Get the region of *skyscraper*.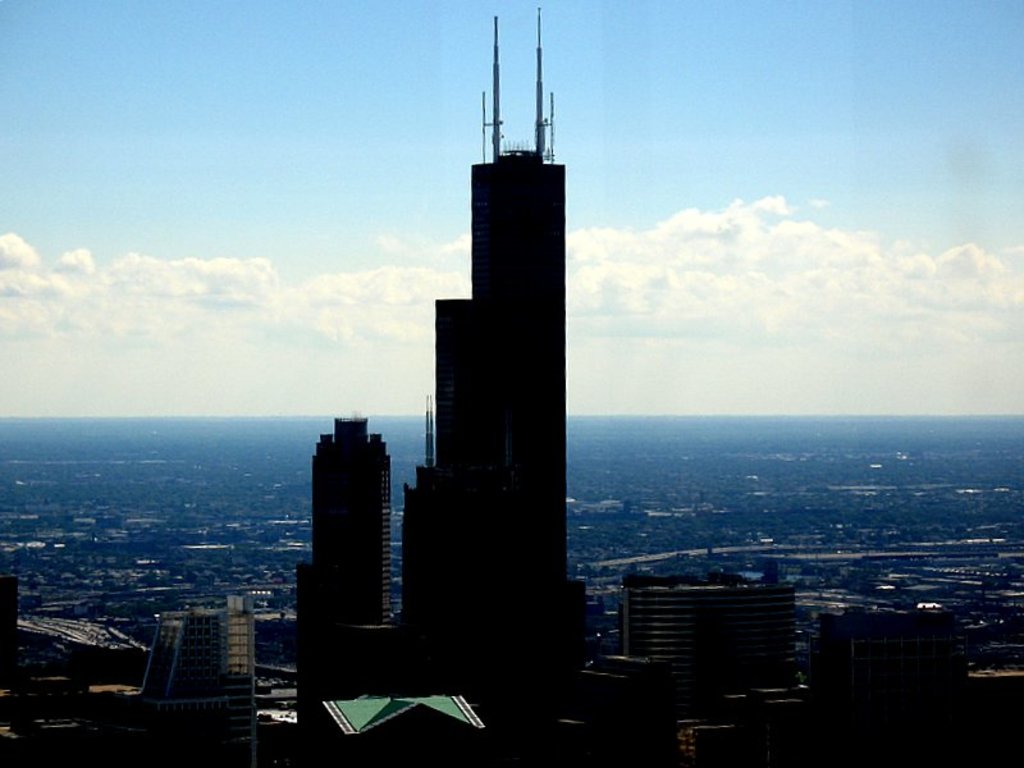
{"left": 148, "top": 600, "right": 259, "bottom": 755}.
